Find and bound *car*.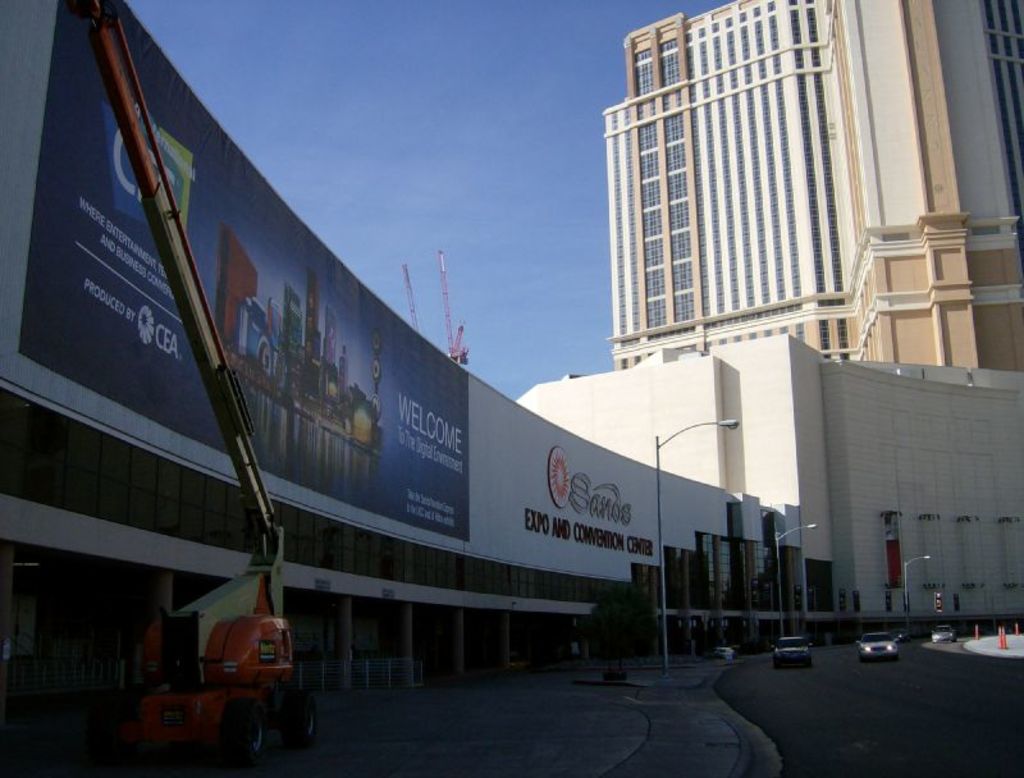
Bound: x1=932, y1=626, x2=957, y2=642.
